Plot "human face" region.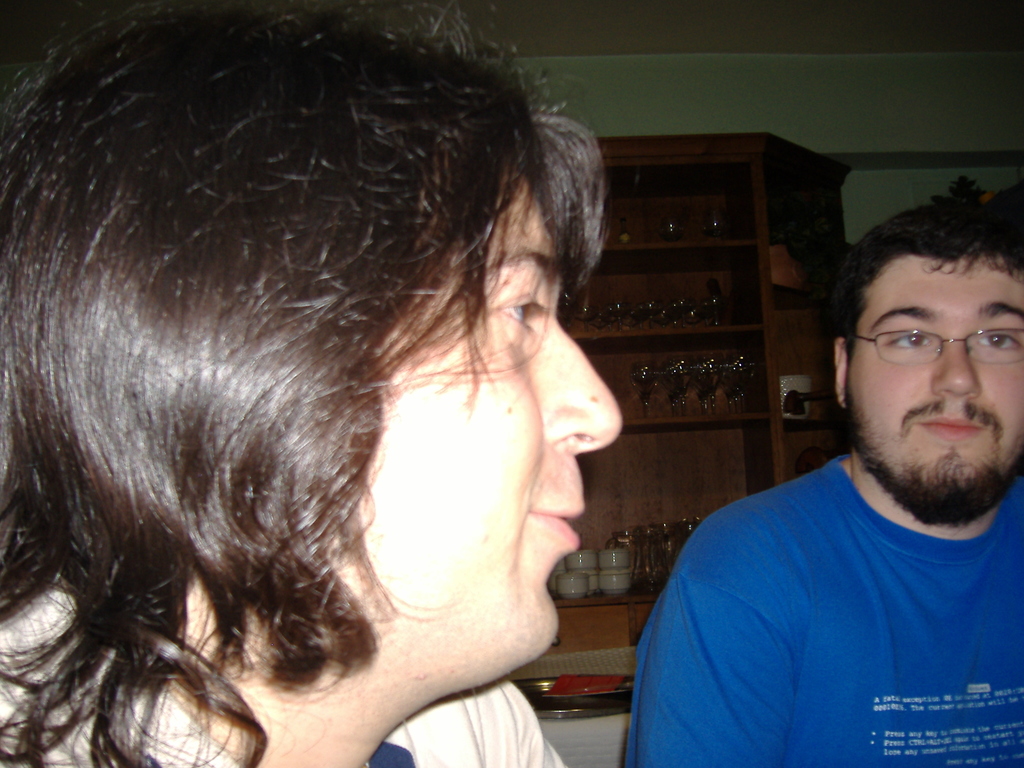
Plotted at [850,253,1022,486].
